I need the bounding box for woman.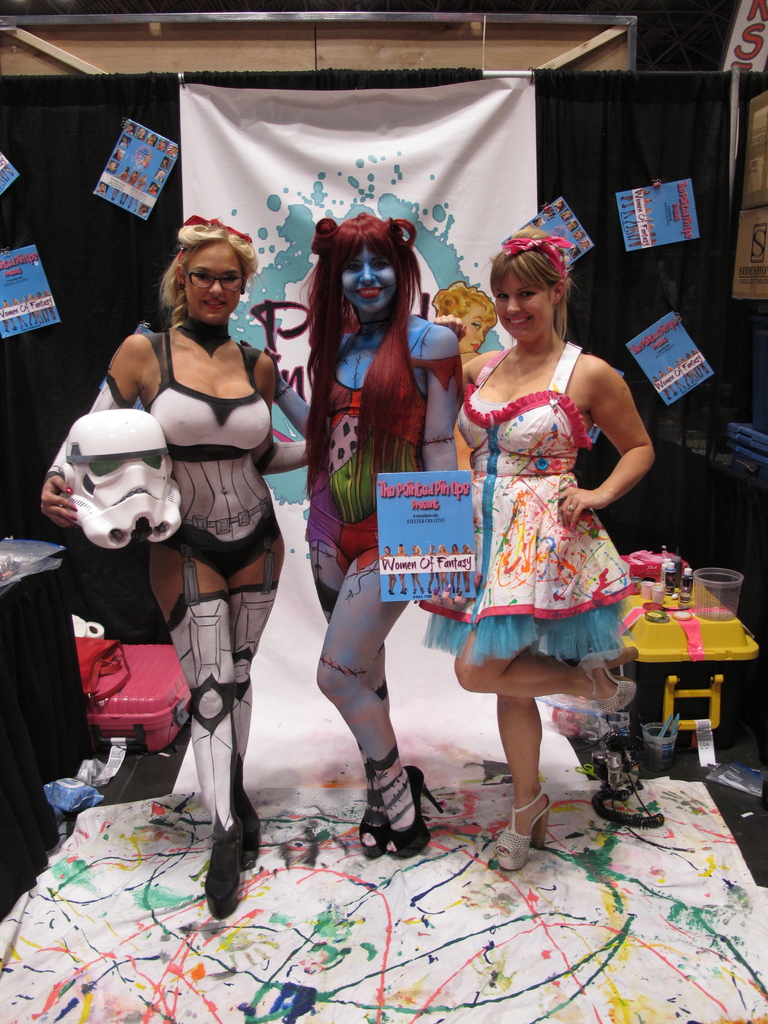
Here it is: 39,214,313,921.
